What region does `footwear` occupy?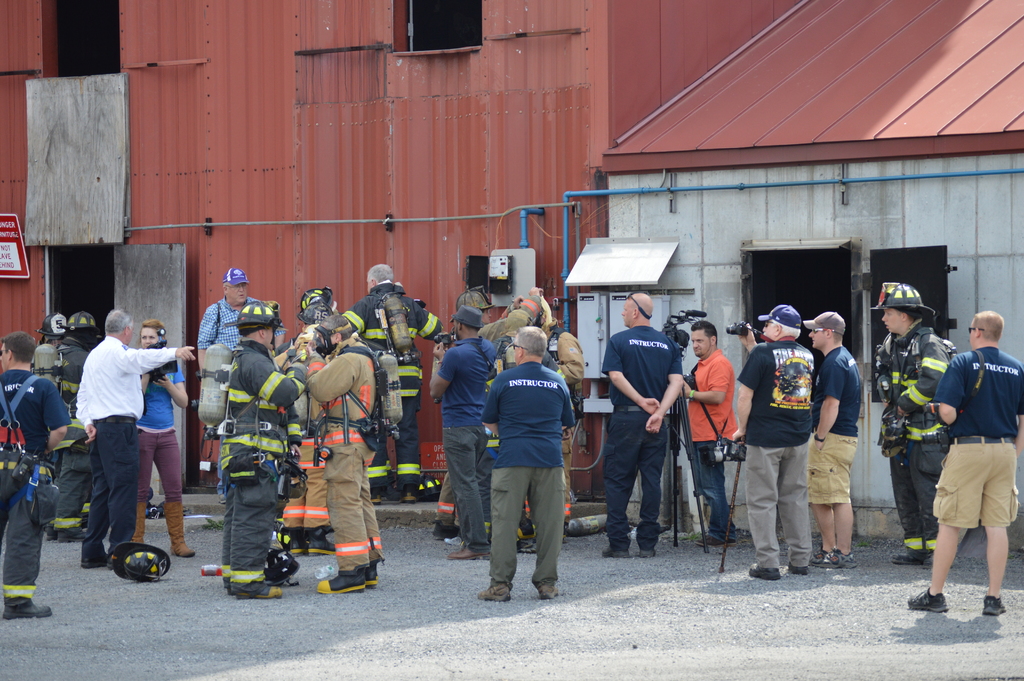
(698, 537, 735, 546).
